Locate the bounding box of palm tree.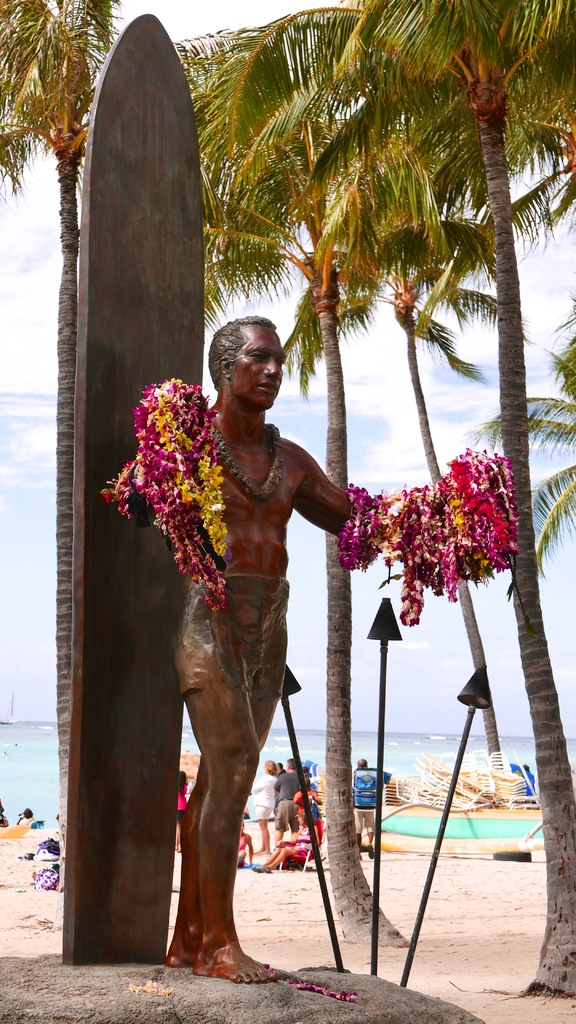
Bounding box: [x1=188, y1=0, x2=461, y2=965].
